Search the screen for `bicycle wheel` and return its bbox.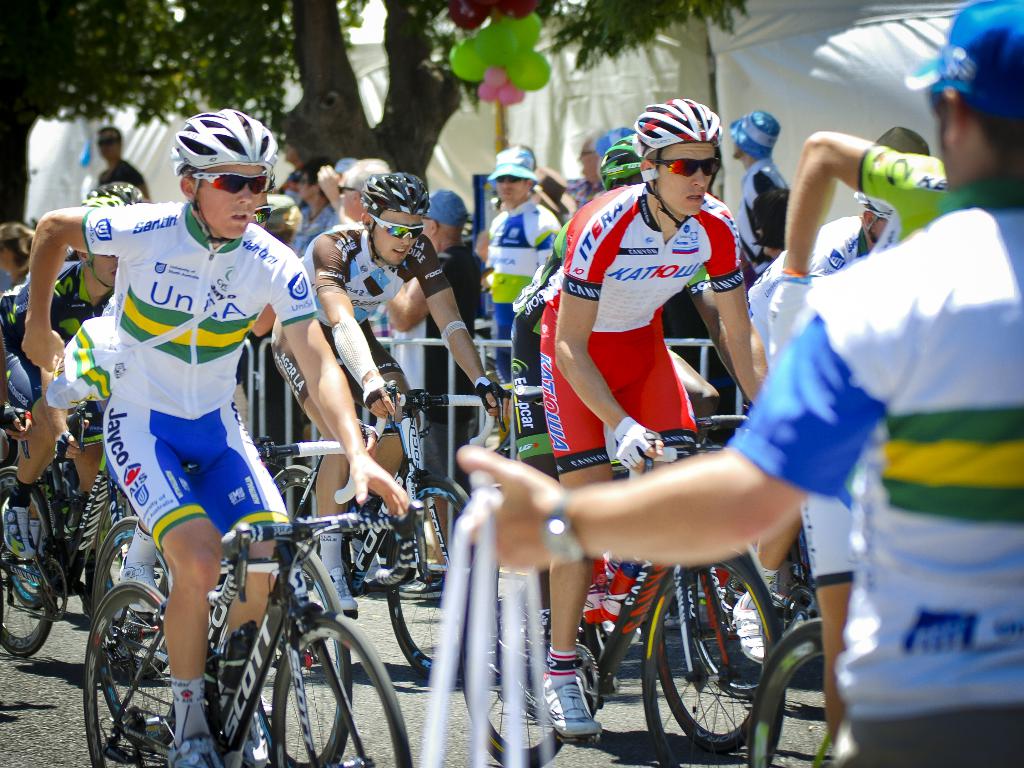
Found: box(658, 544, 780, 757).
